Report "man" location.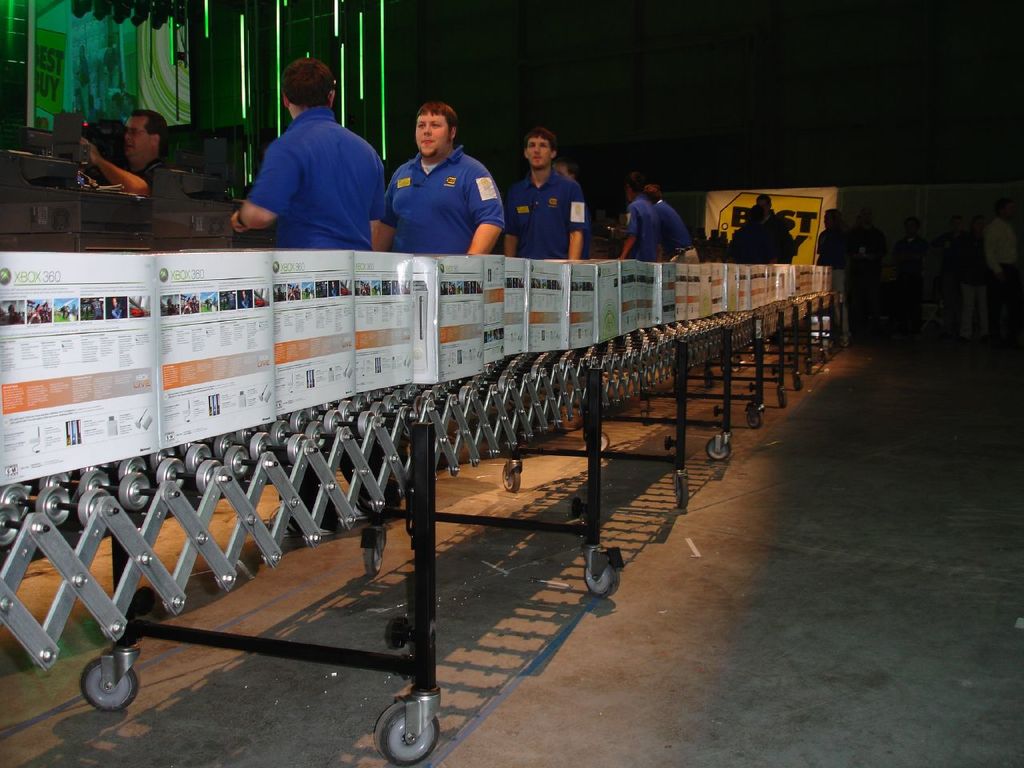
Report: [354,101,506,459].
